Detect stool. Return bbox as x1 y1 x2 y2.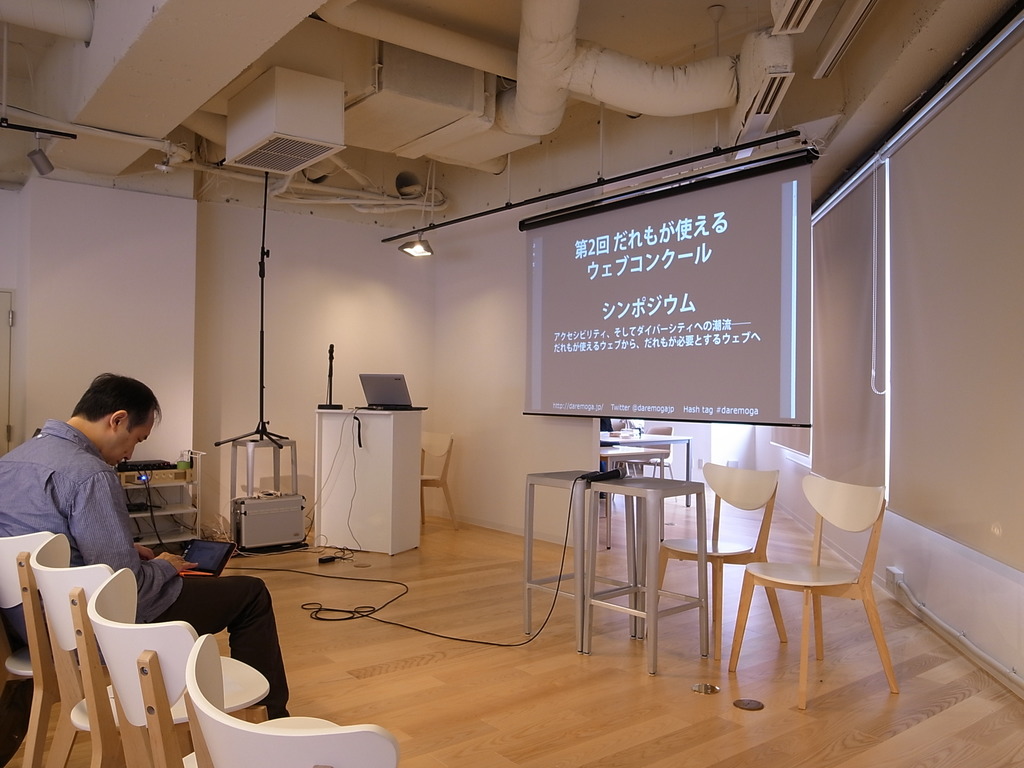
560 457 702 683.
